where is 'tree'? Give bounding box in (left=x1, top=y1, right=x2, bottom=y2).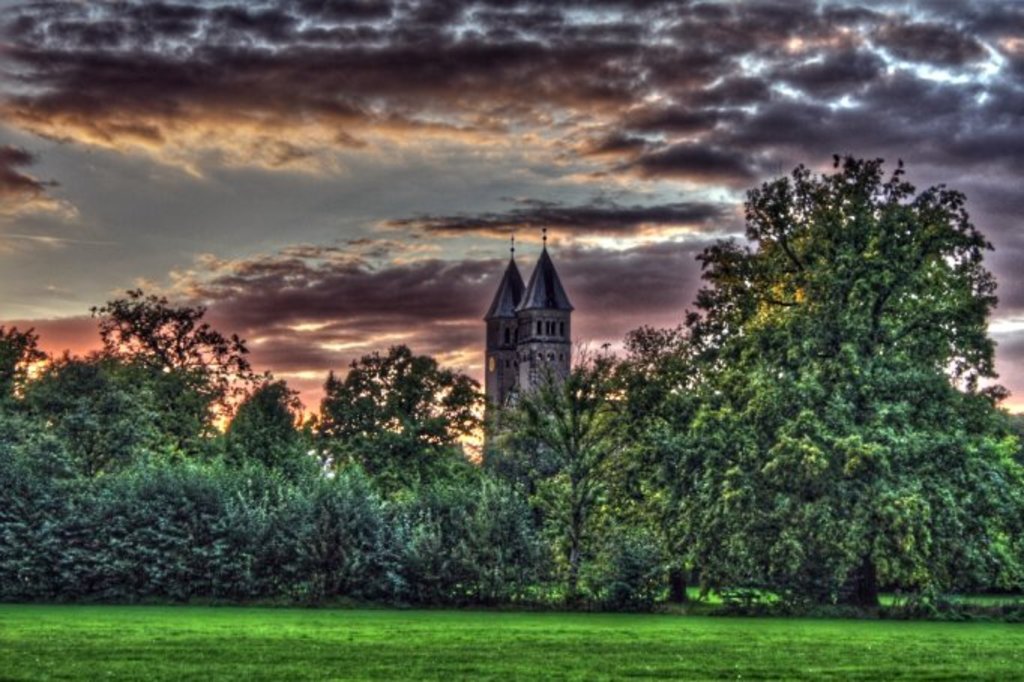
(left=631, top=144, right=1009, bottom=601).
